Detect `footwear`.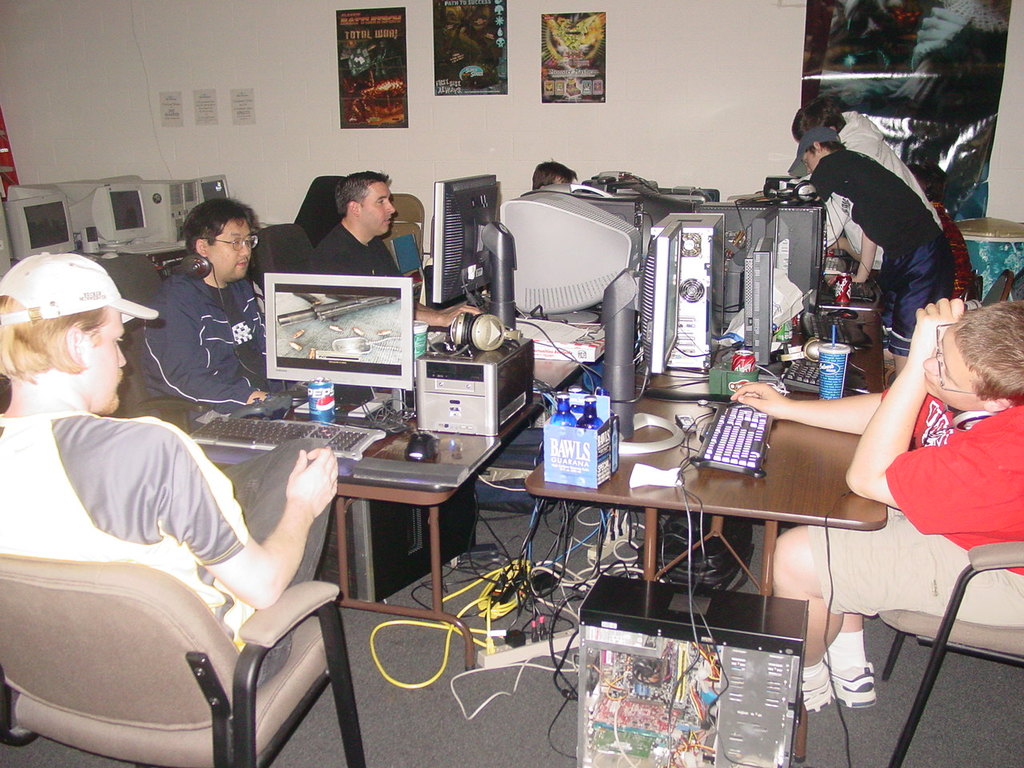
Detected at [x1=834, y1=658, x2=886, y2=710].
